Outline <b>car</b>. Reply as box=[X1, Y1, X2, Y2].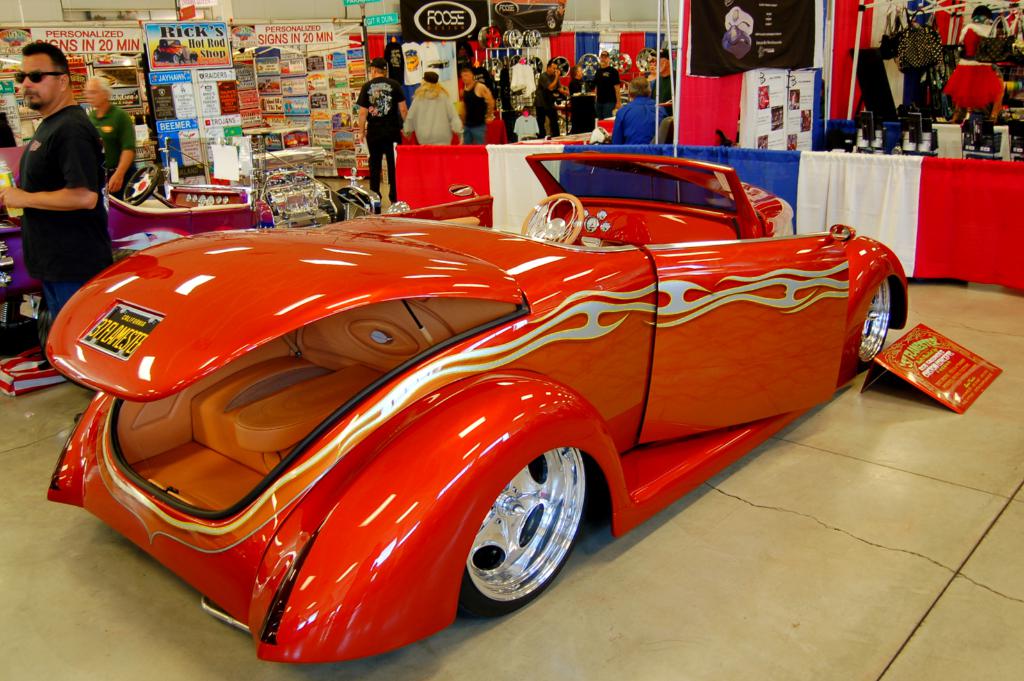
box=[46, 145, 912, 663].
